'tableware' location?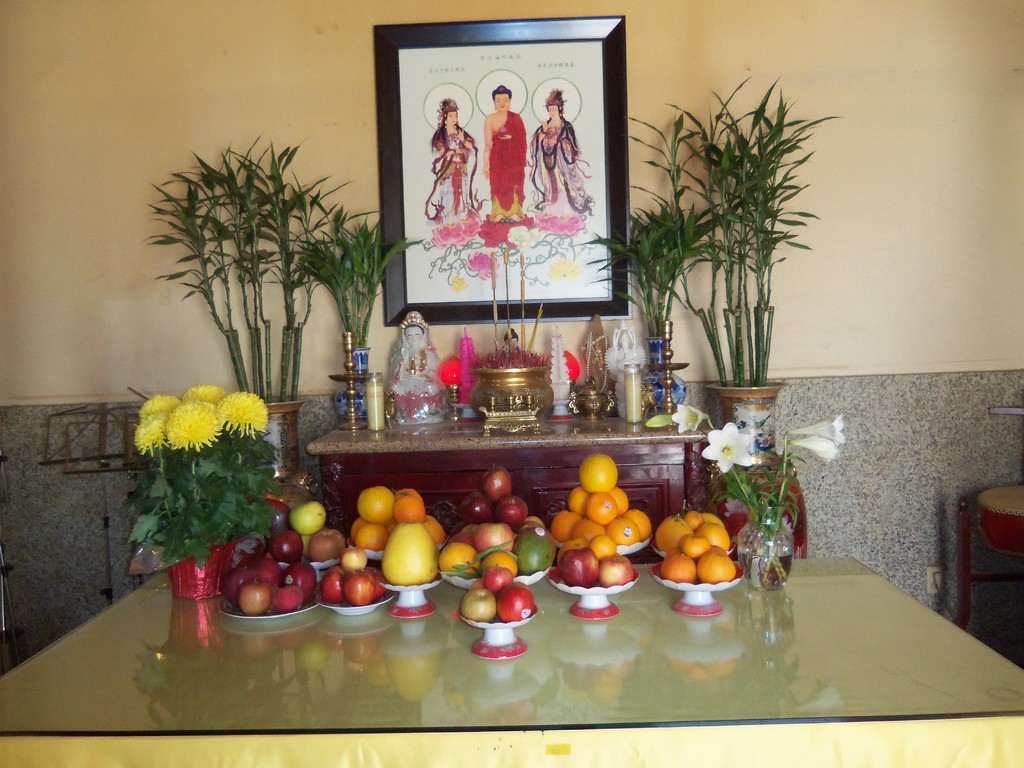
267/500/355/578
